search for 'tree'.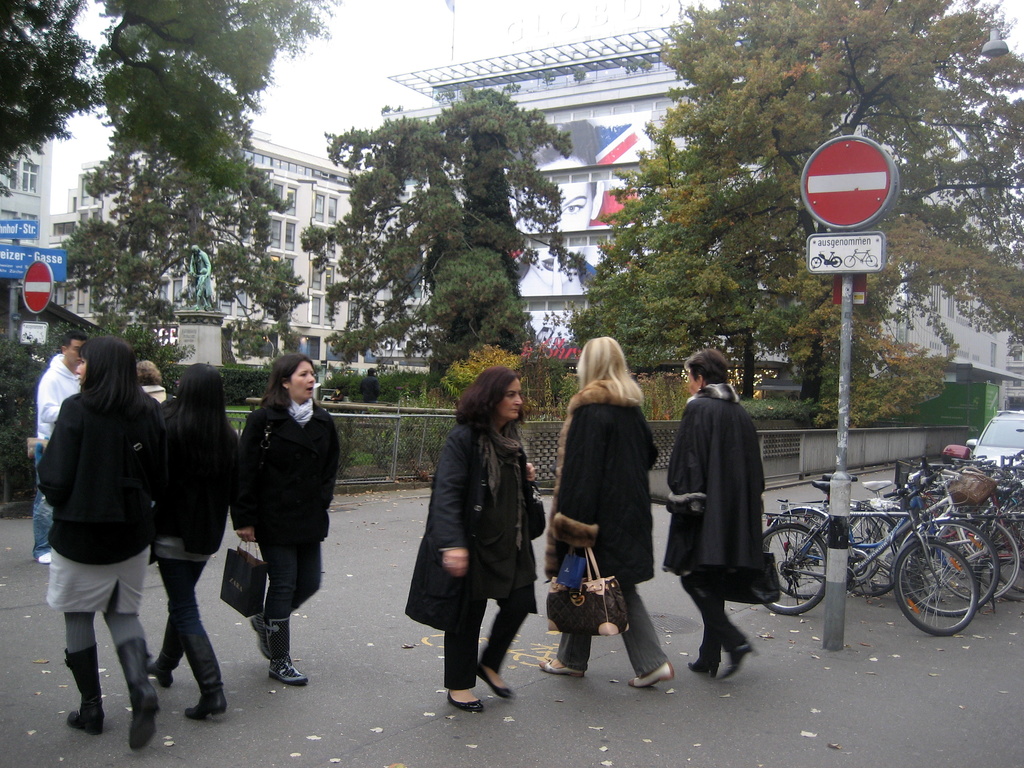
Found at {"x1": 564, "y1": 137, "x2": 799, "y2": 395}.
